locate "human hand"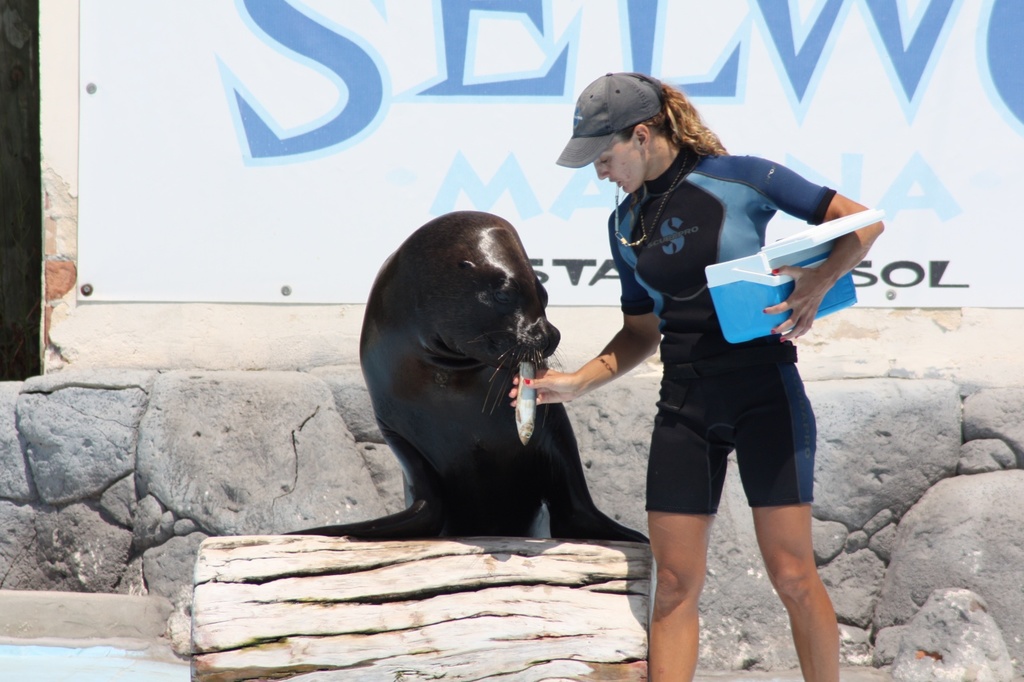
(760,261,828,346)
